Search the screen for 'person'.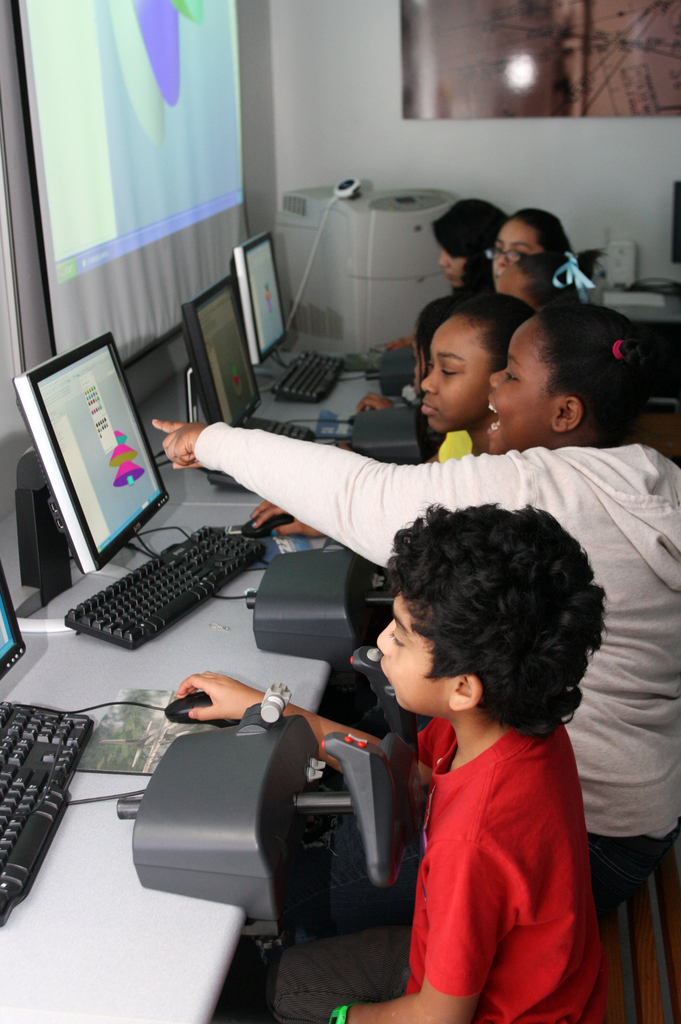
Found at detection(250, 297, 534, 543).
